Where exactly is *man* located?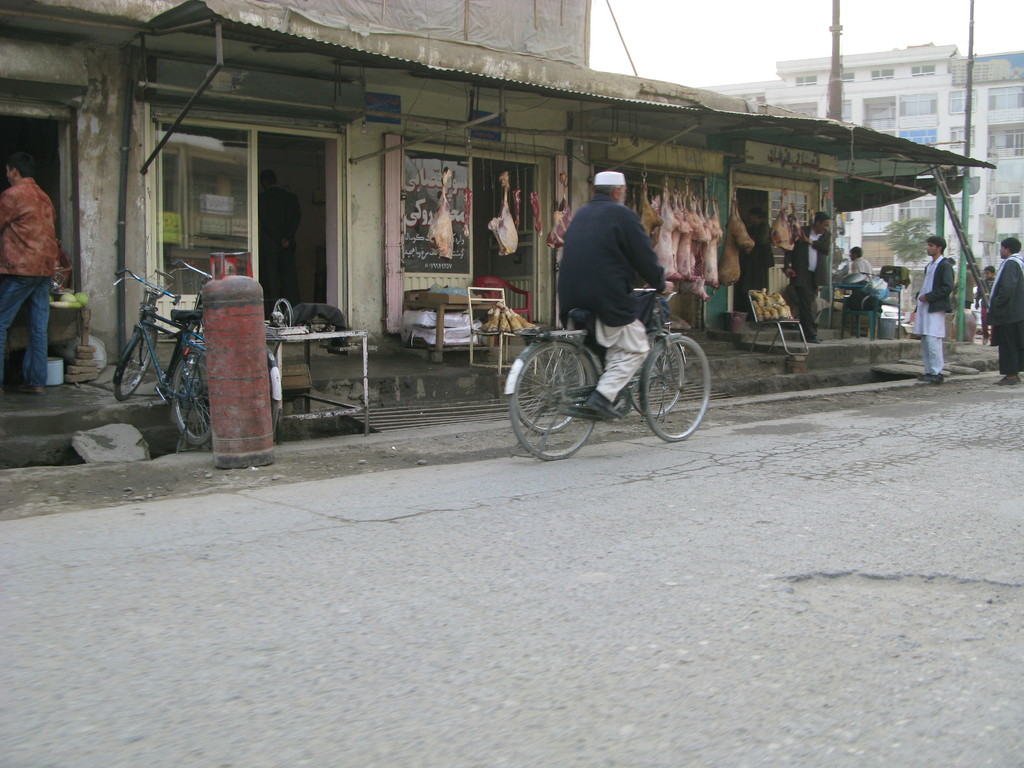
Its bounding box is {"left": 988, "top": 234, "right": 1023, "bottom": 387}.
